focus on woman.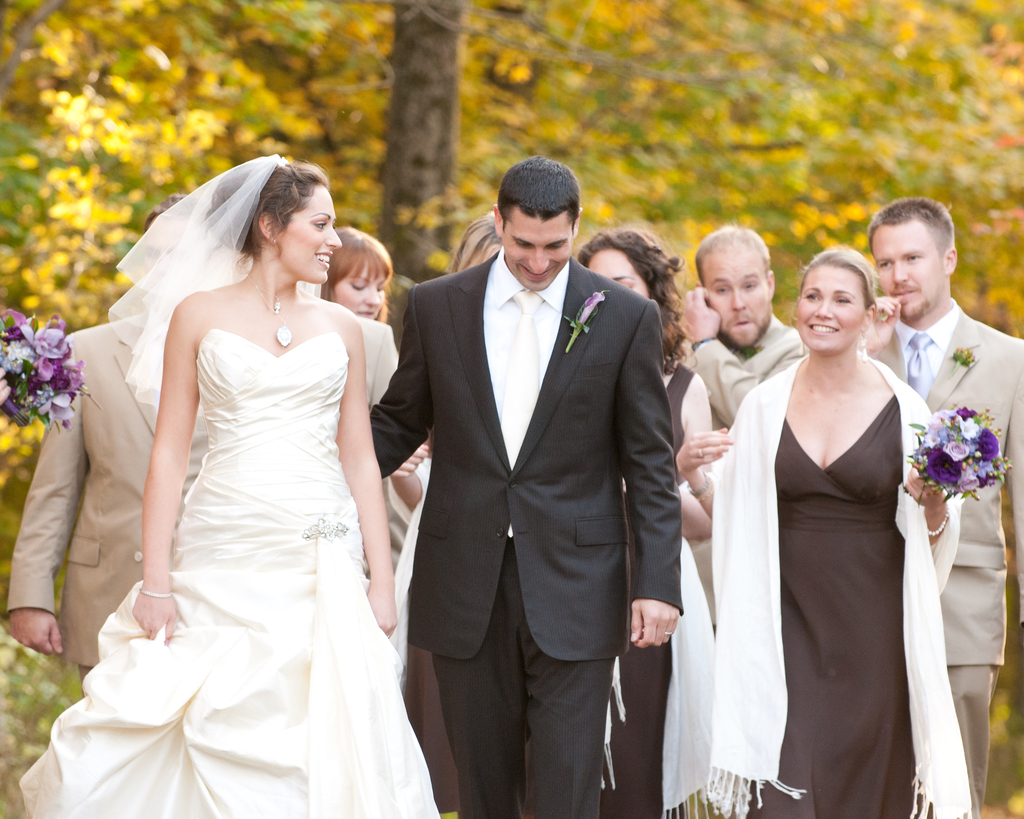
Focused at 316/214/434/559.
